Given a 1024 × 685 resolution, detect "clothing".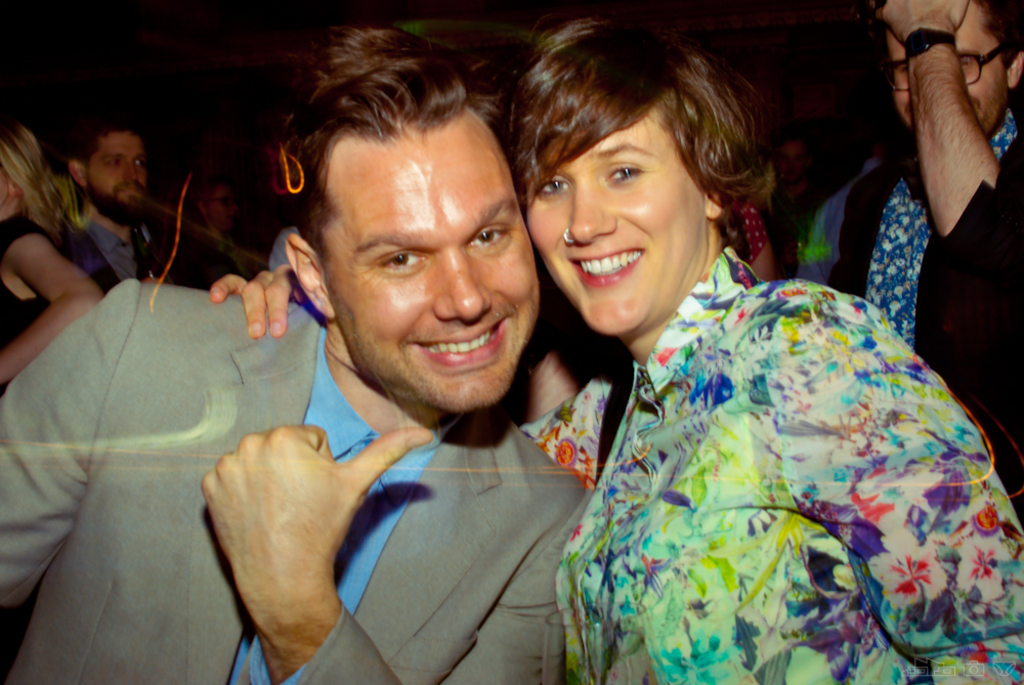
0:274:599:684.
